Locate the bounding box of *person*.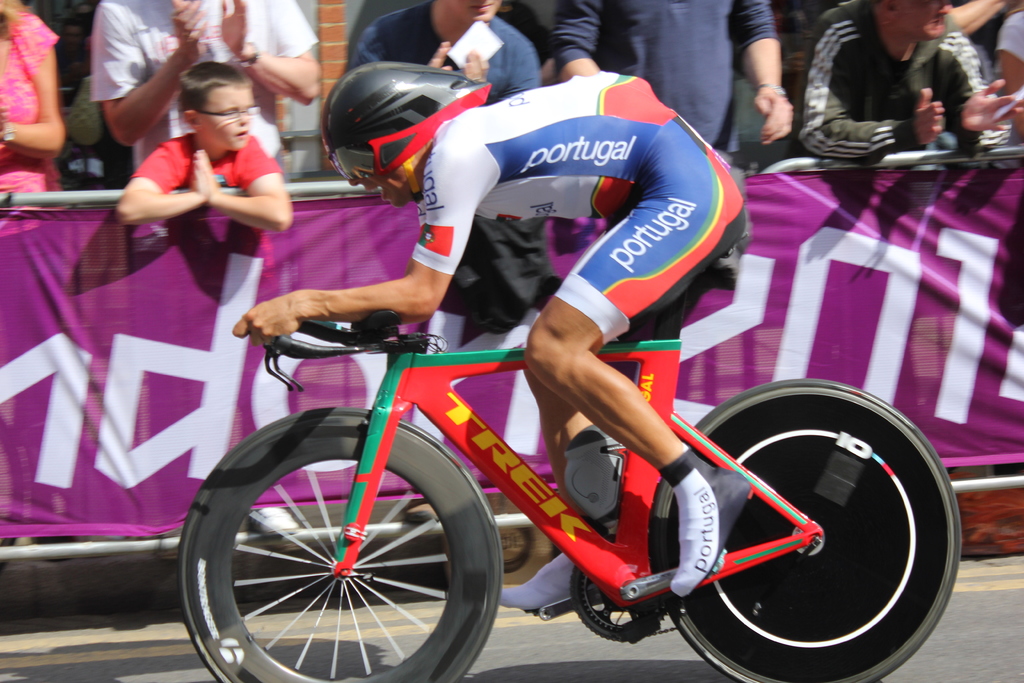
Bounding box: [236, 63, 745, 608].
